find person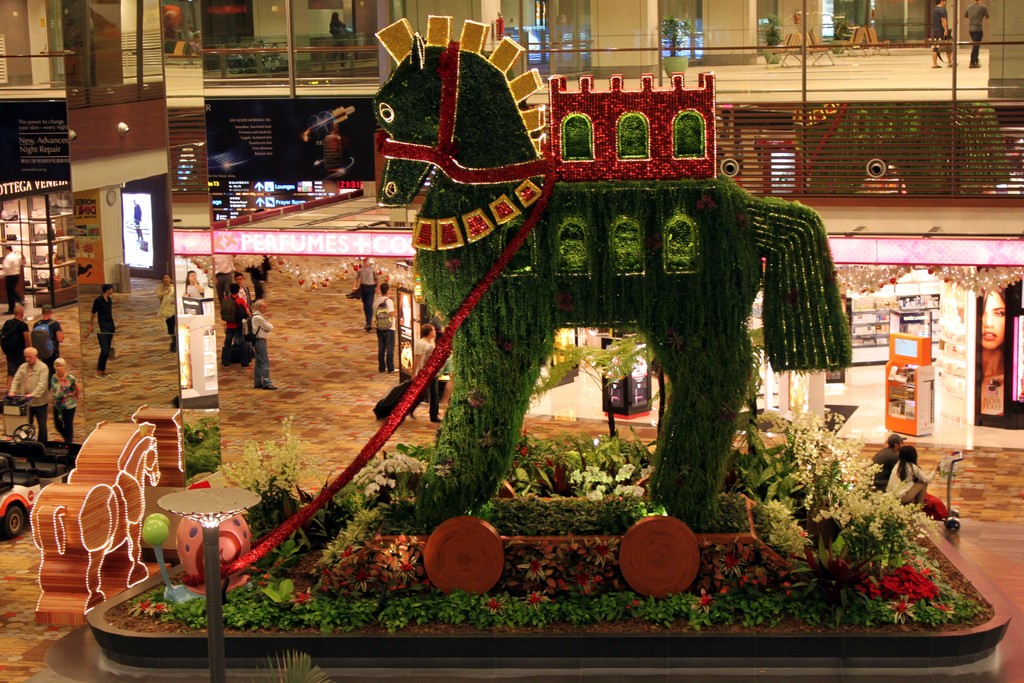
[left=371, top=280, right=398, bottom=374]
